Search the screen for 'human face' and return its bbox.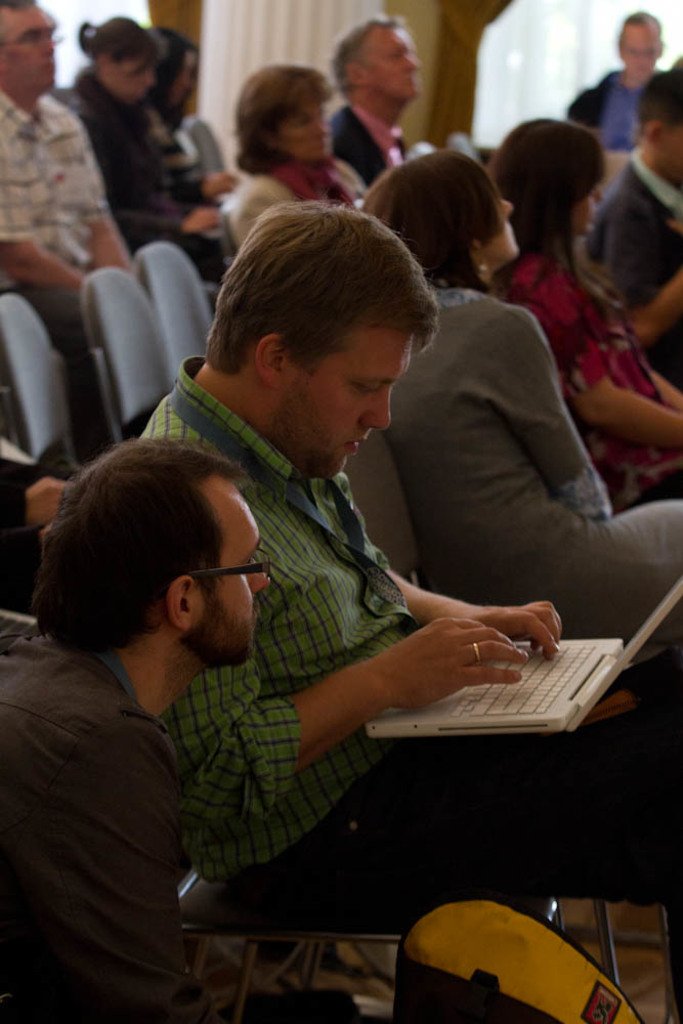
Found: left=203, top=469, right=268, bottom=662.
